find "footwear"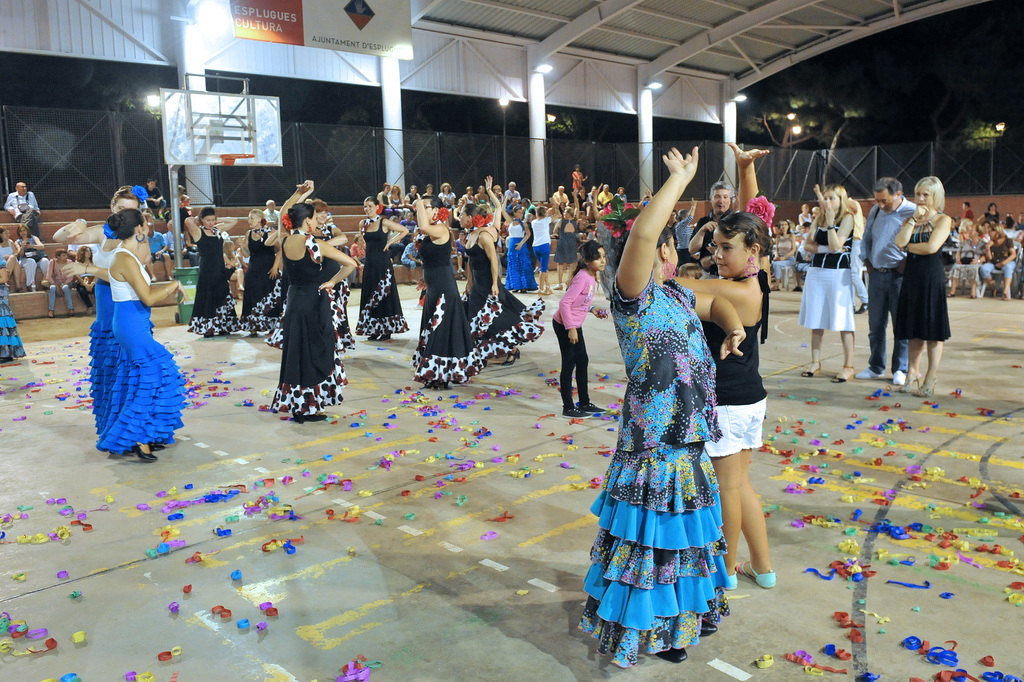
x1=204 y1=333 x2=214 y2=338
